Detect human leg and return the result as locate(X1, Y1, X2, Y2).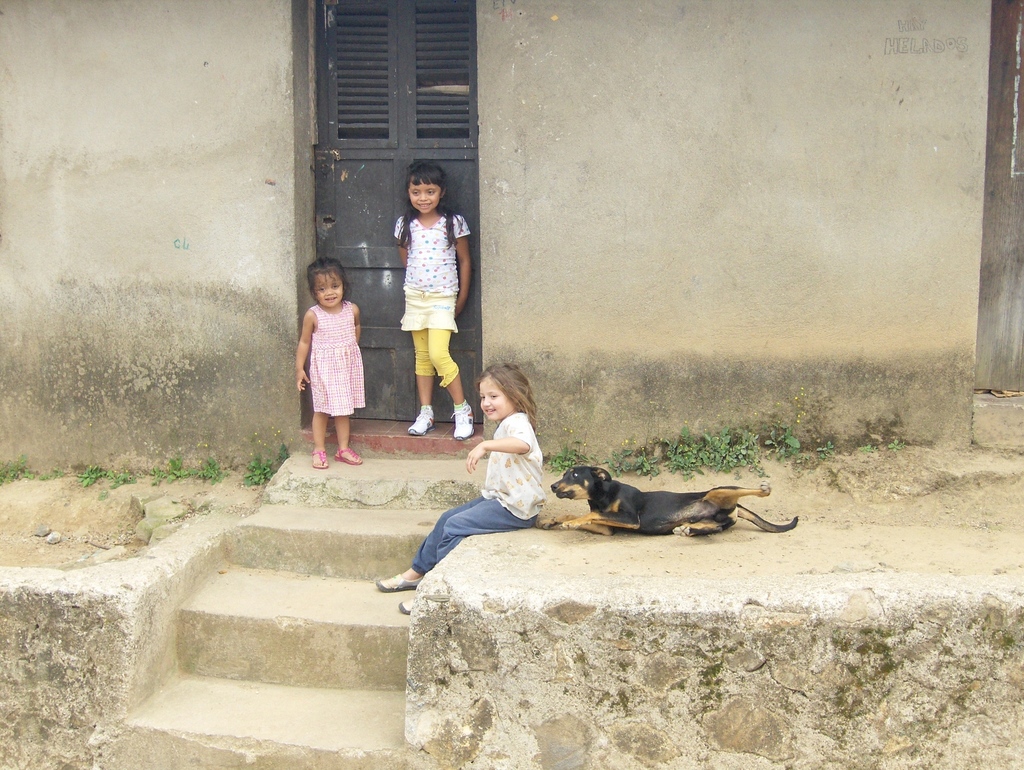
locate(332, 353, 365, 465).
